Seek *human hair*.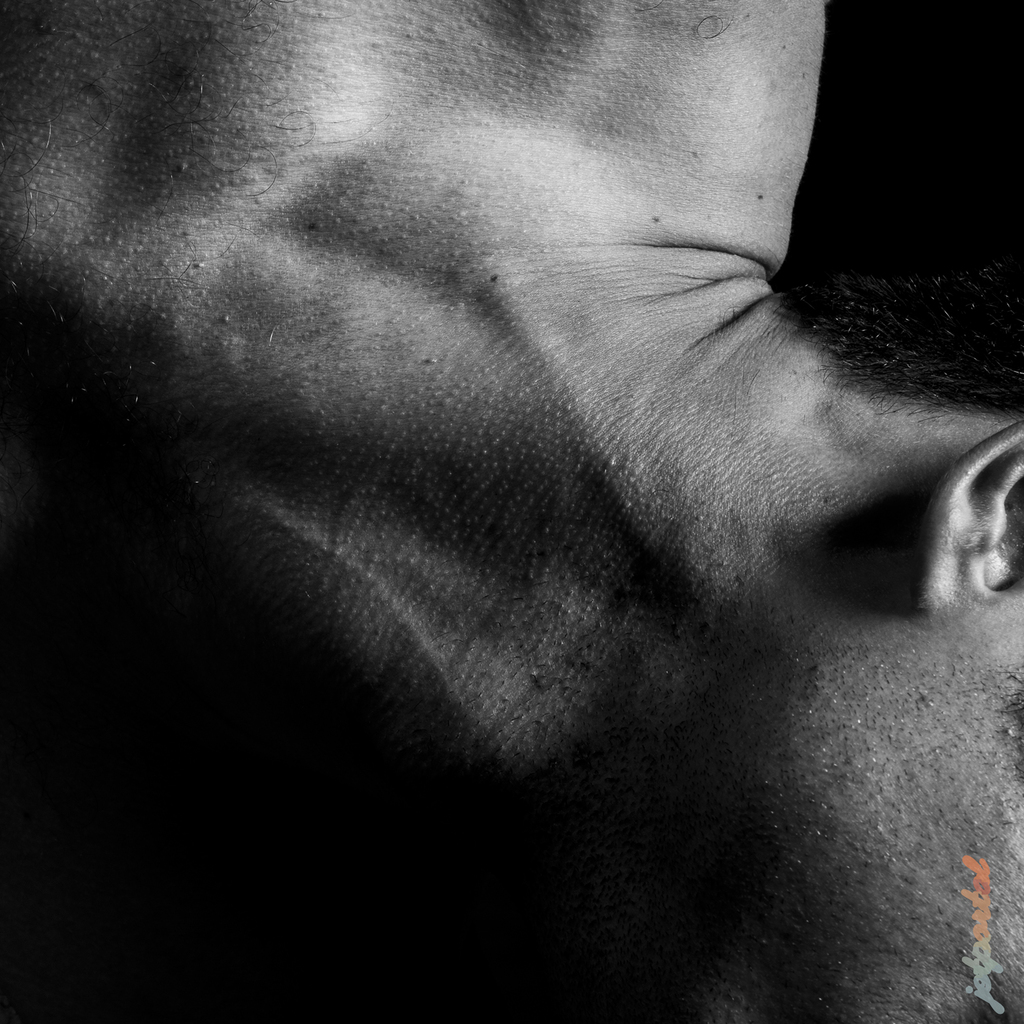
[x1=790, y1=259, x2=1023, y2=764].
